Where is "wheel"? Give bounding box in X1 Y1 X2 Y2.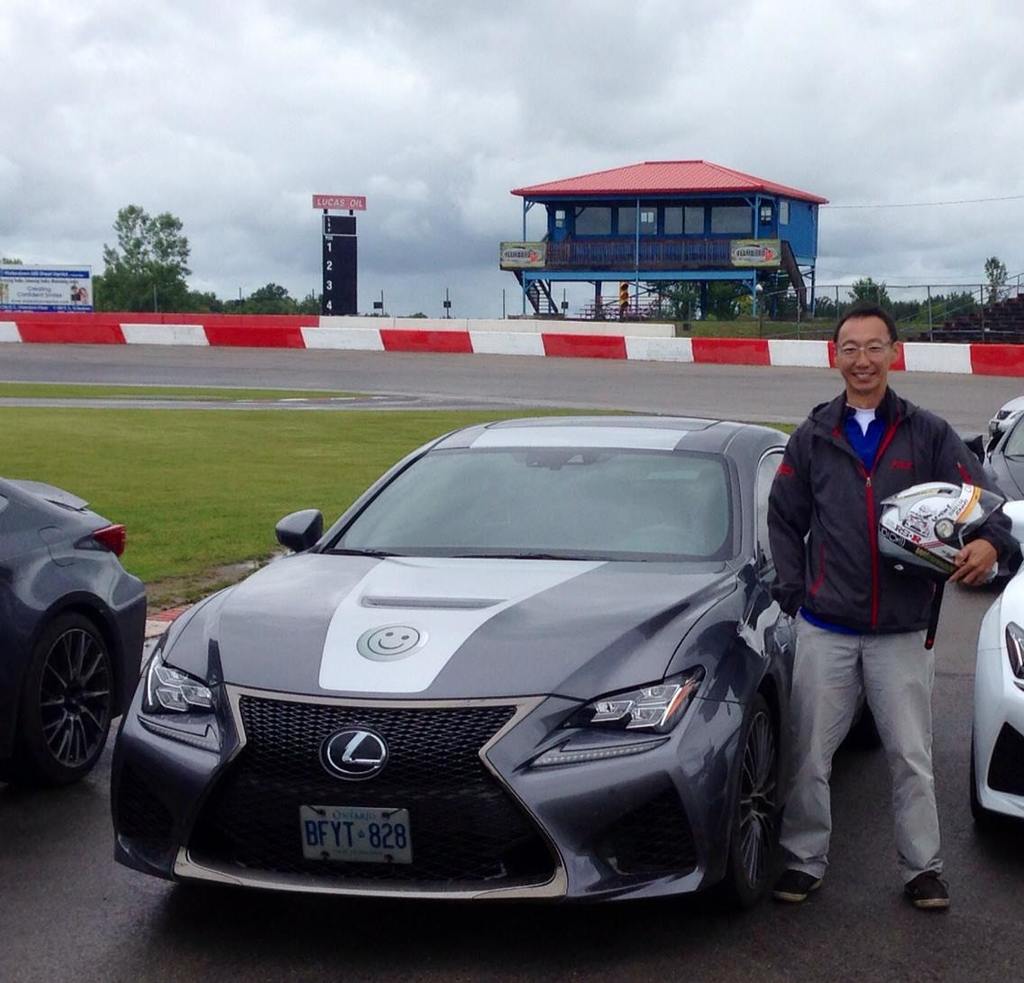
968 730 1017 824.
